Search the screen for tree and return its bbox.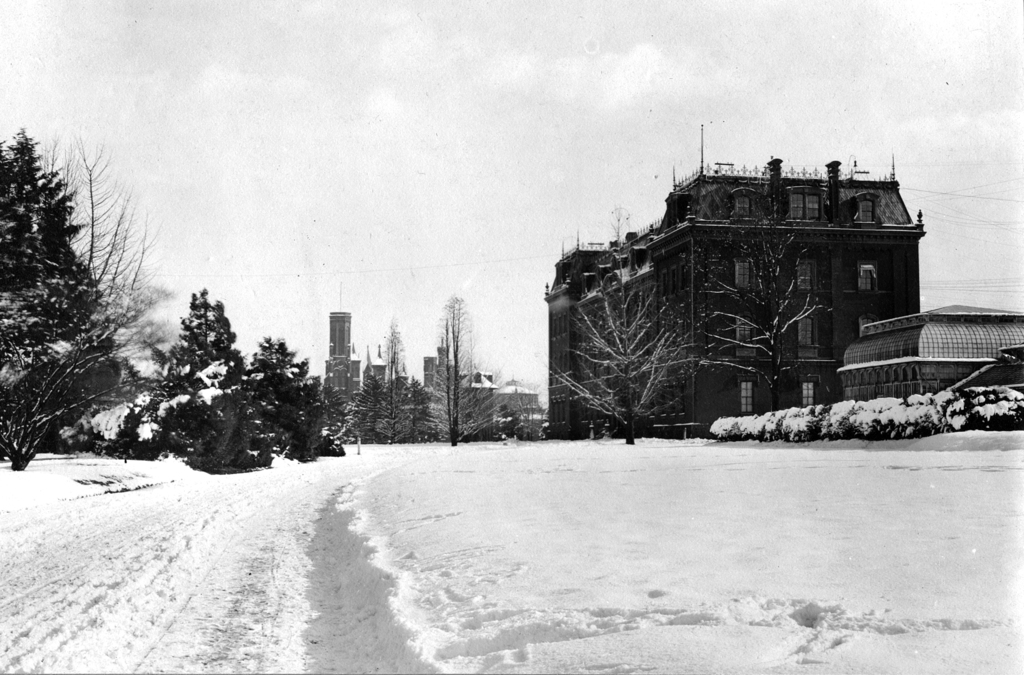
Found: locate(0, 127, 98, 466).
